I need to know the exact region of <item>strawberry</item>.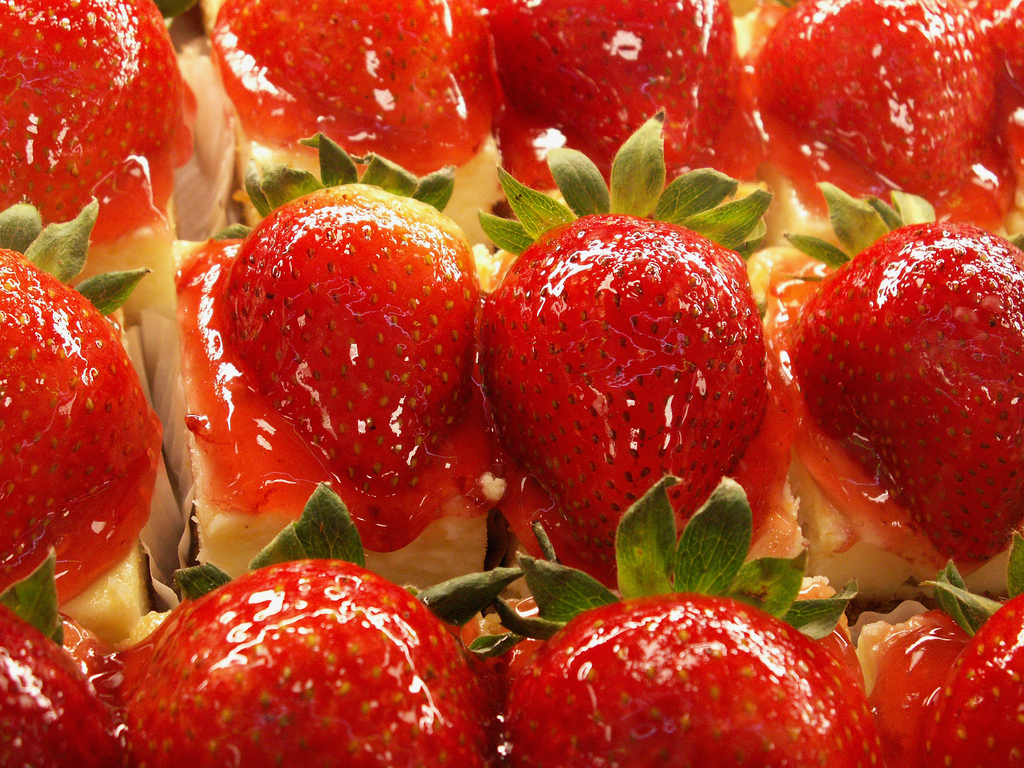
Region: x1=206 y1=130 x2=488 y2=493.
